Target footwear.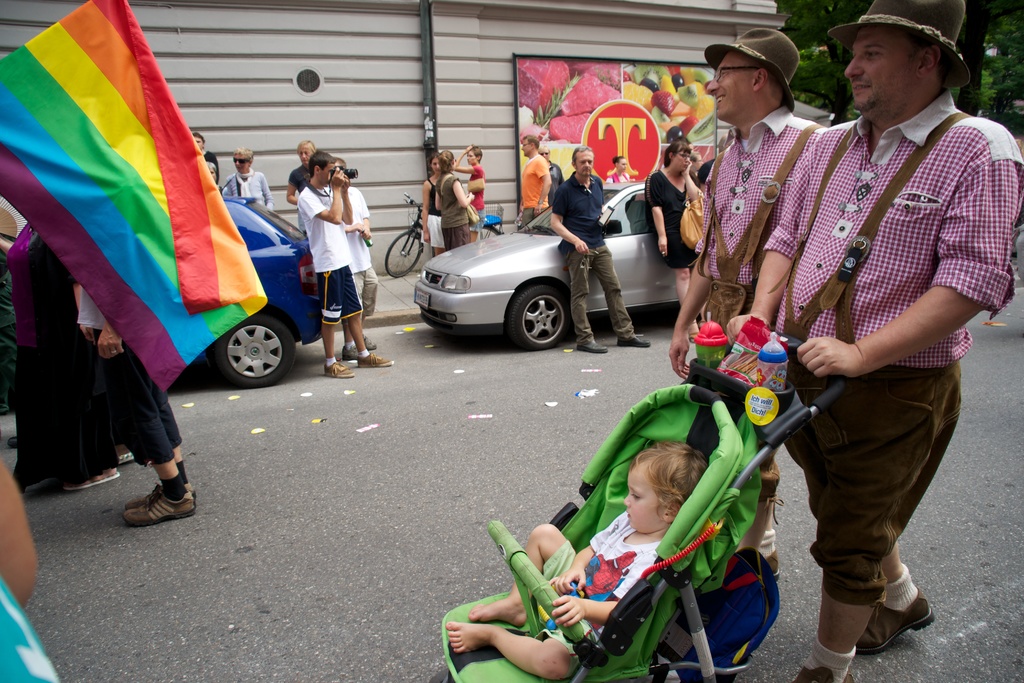
Target region: <box>67,461,118,488</box>.
